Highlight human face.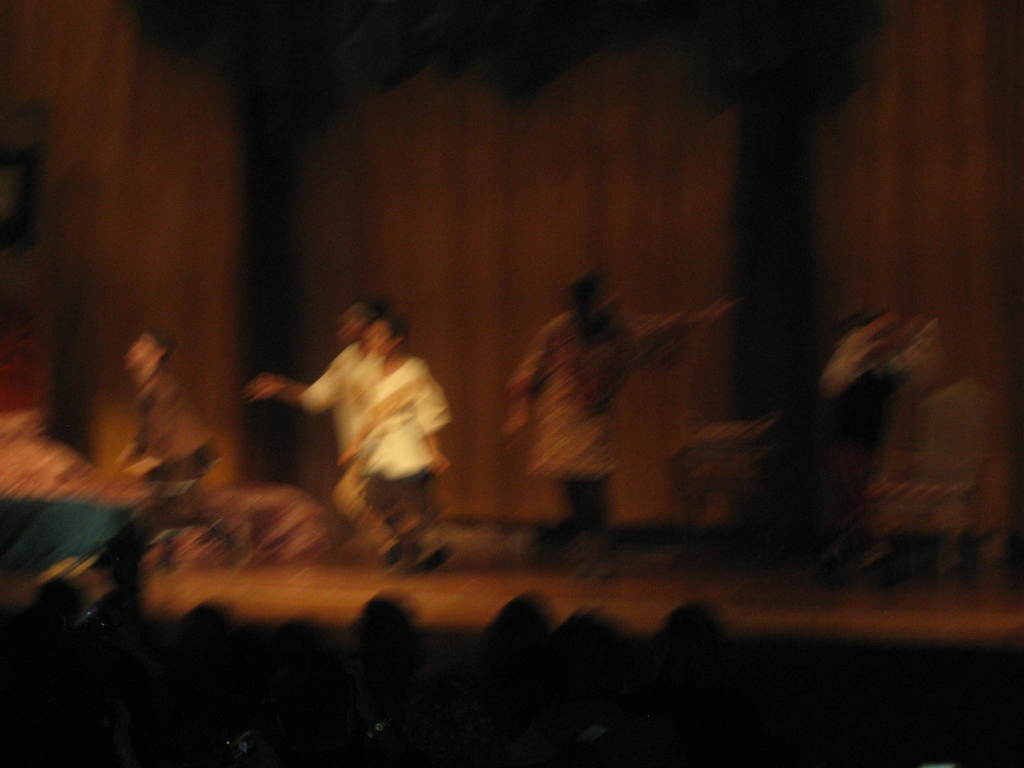
Highlighted region: bbox(369, 321, 393, 358).
